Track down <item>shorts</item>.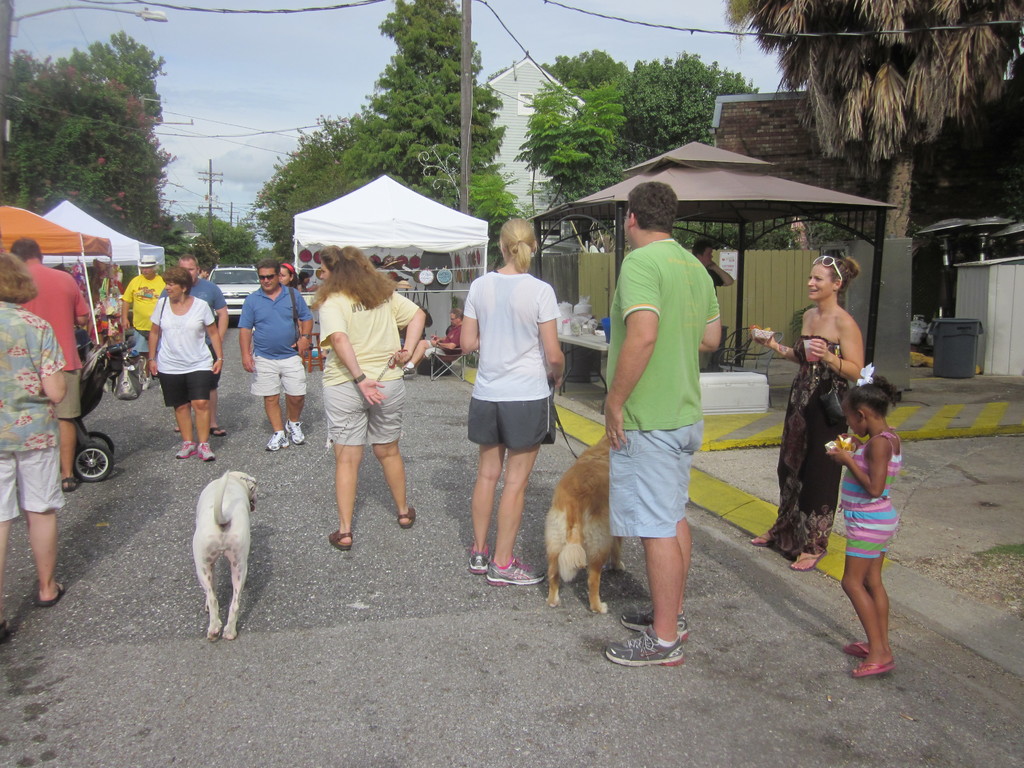
Tracked to <bbox>318, 381, 404, 440</bbox>.
